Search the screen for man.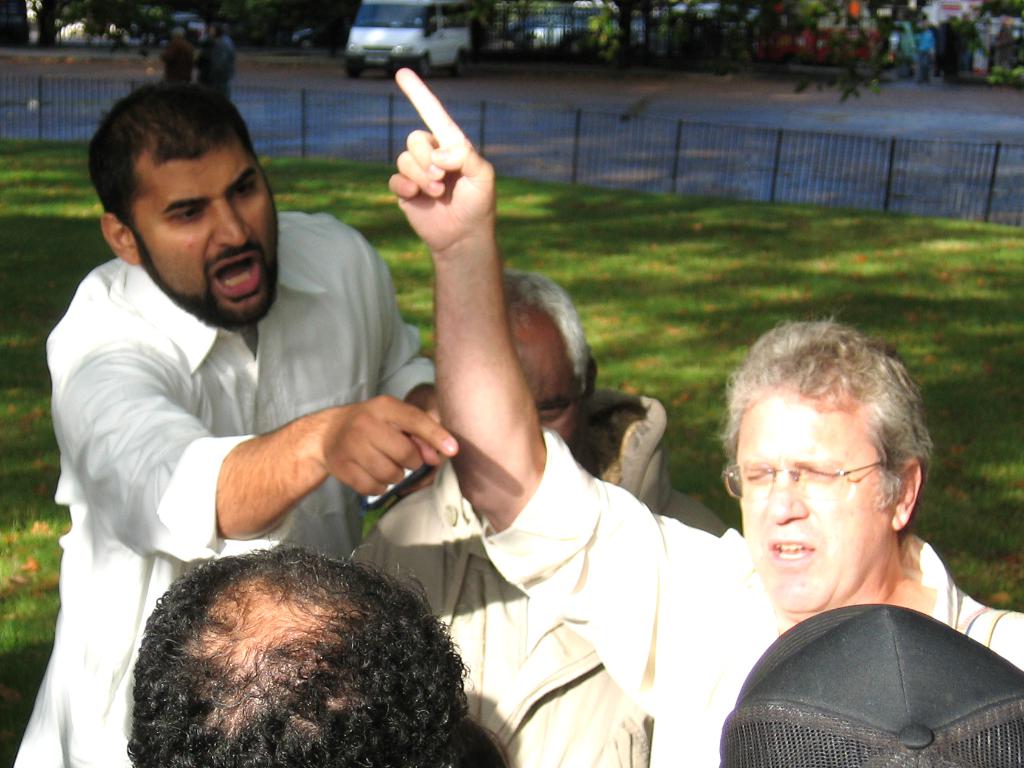
Found at {"x1": 35, "y1": 75, "x2": 514, "y2": 692}.
